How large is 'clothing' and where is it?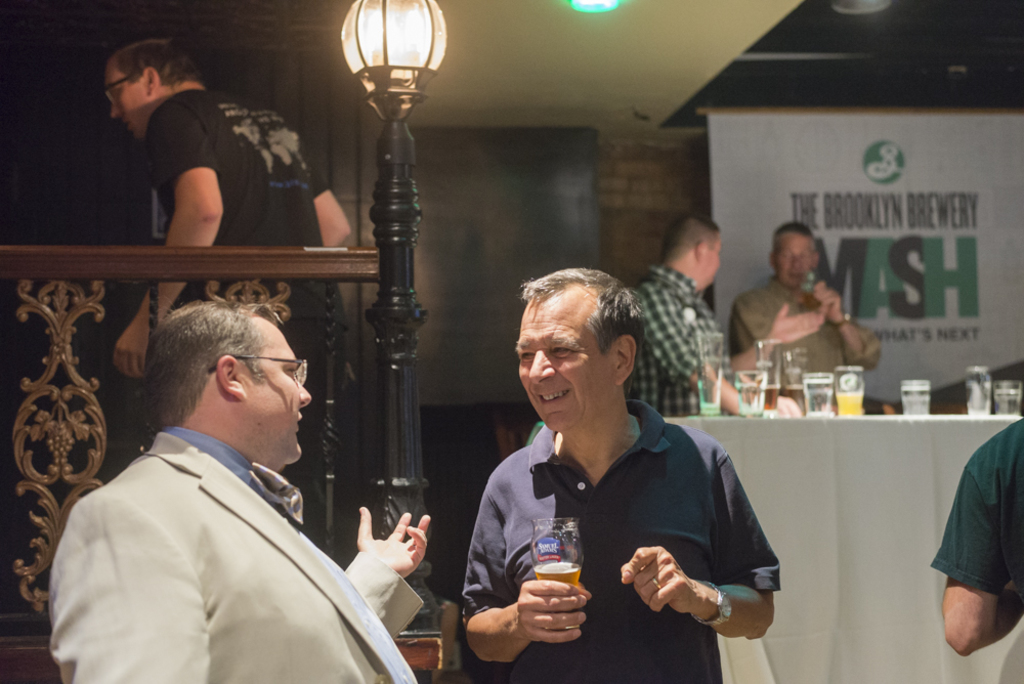
Bounding box: 462 397 782 683.
